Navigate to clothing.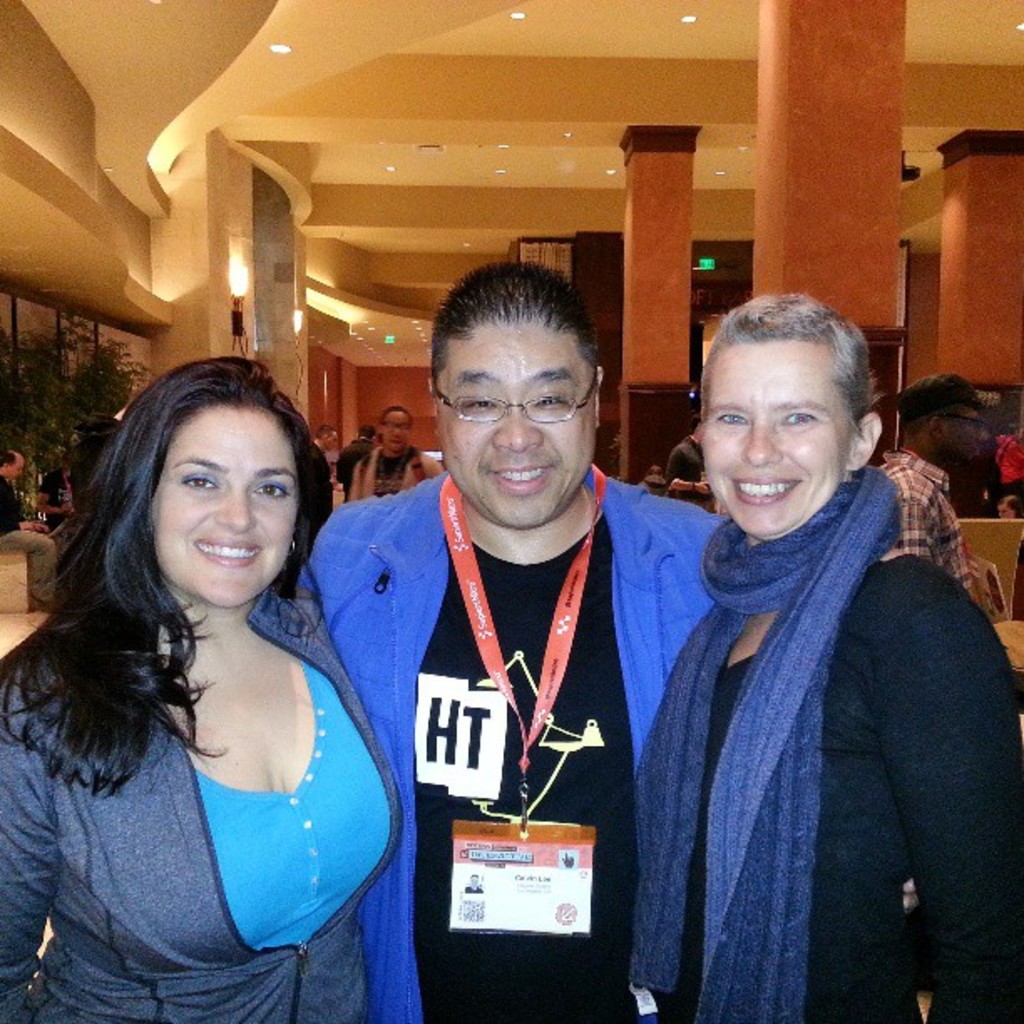
Navigation target: crop(320, 438, 711, 944).
